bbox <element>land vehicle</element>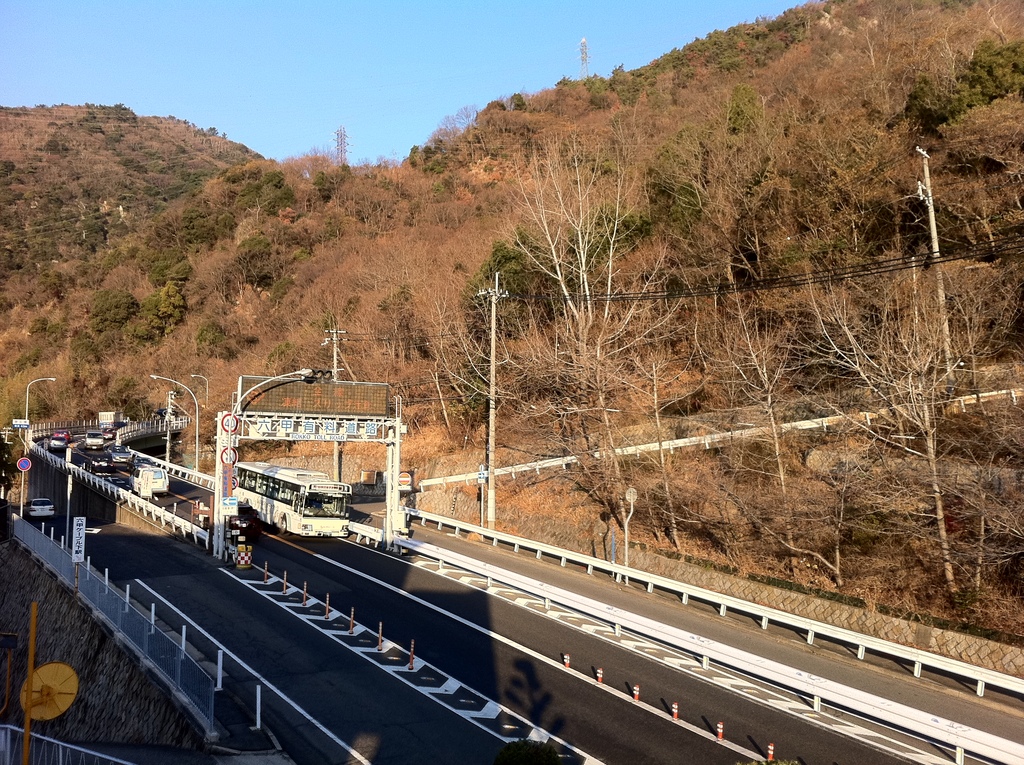
{"left": 93, "top": 408, "right": 124, "bottom": 430}
